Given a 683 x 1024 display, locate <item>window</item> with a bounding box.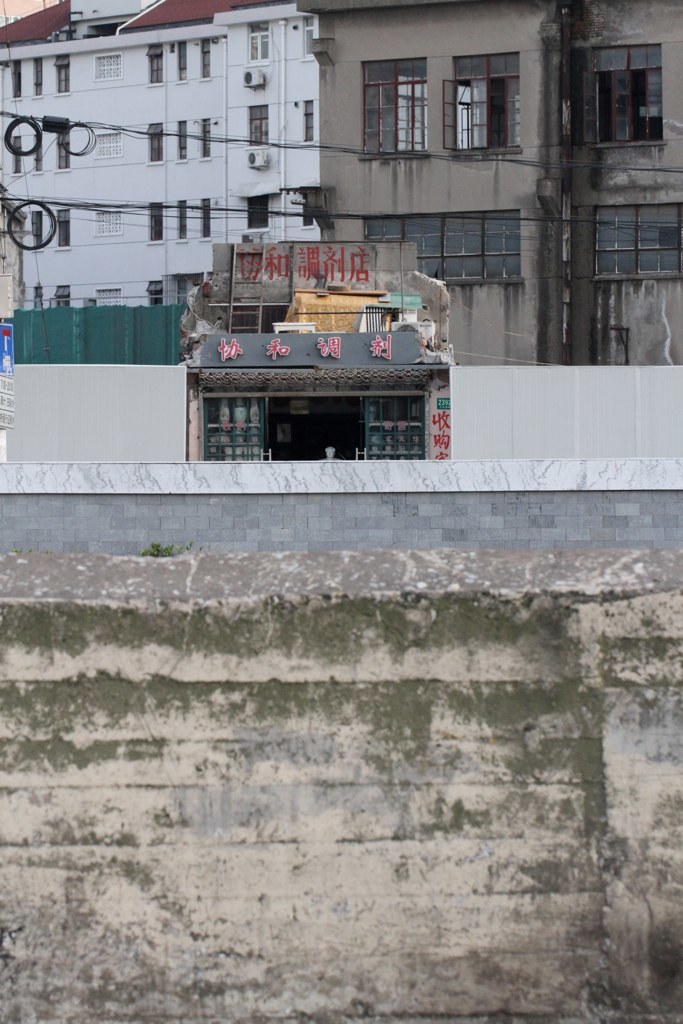
Located: bbox=(13, 58, 22, 95).
